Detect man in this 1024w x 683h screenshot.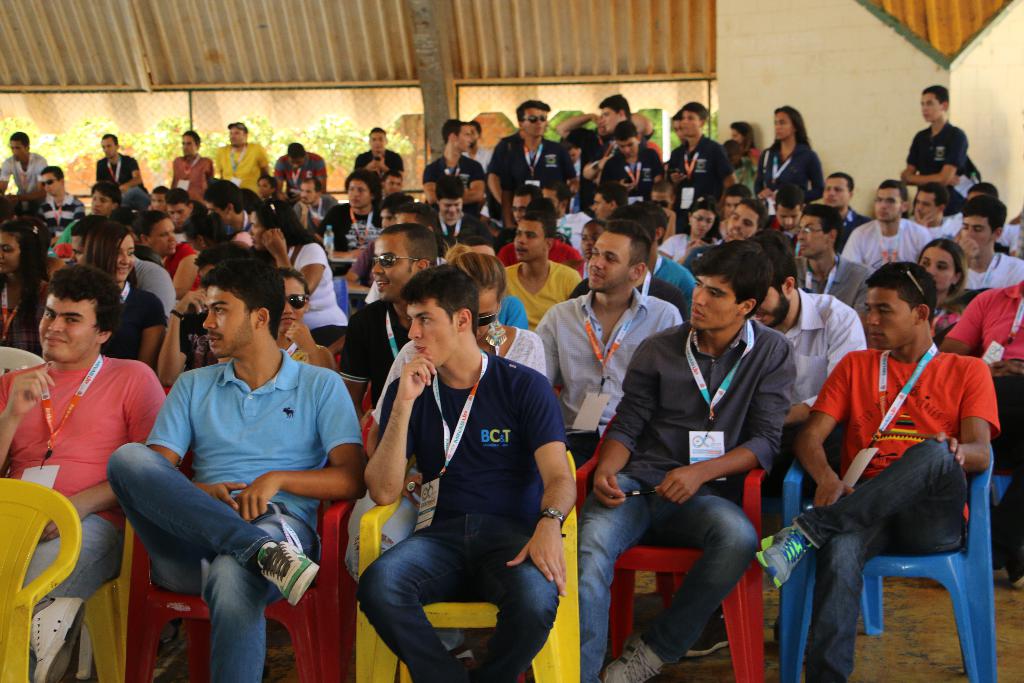
Detection: detection(945, 193, 1023, 295).
